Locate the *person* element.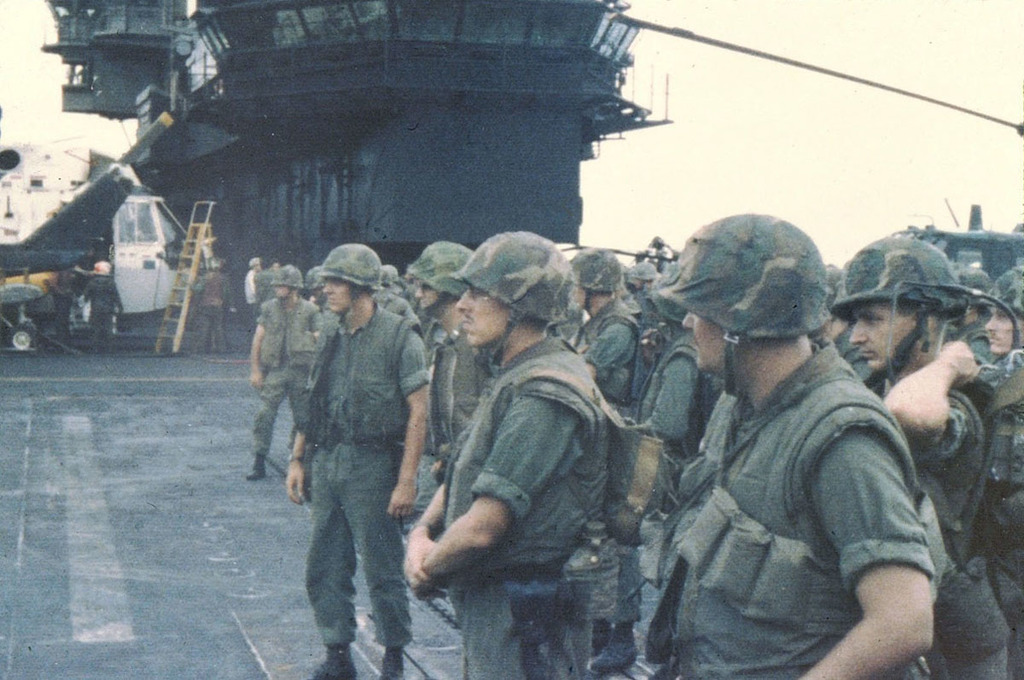
Element bbox: (left=404, top=224, right=663, bottom=679).
